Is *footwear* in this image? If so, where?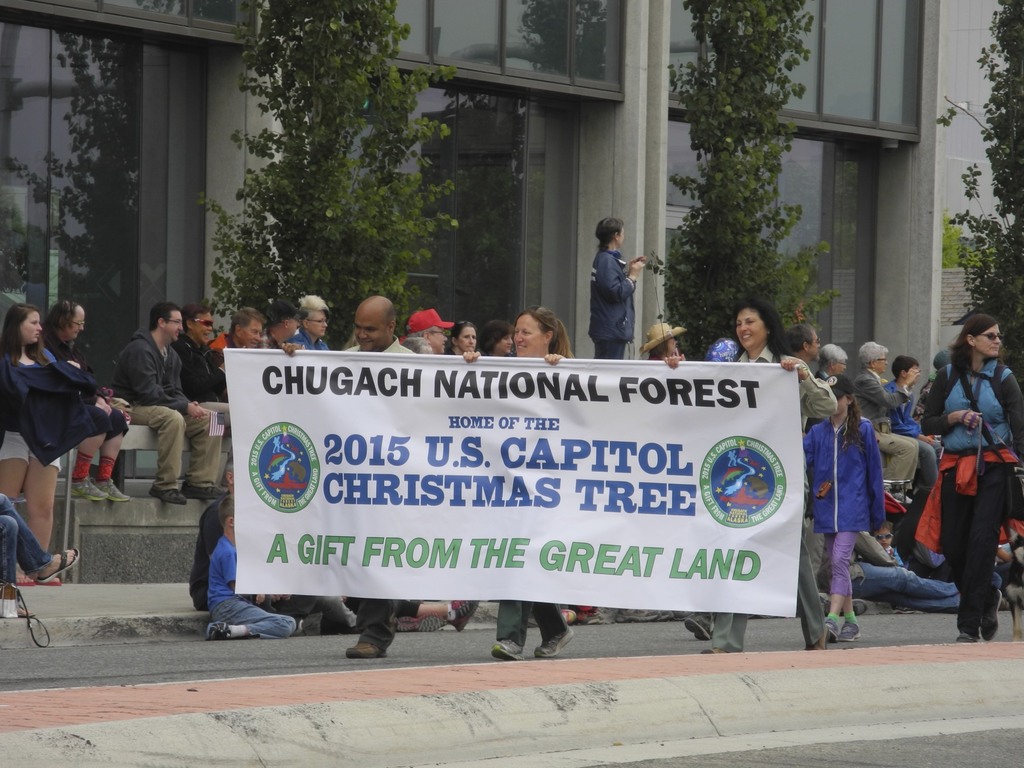
Yes, at BBox(31, 552, 80, 586).
